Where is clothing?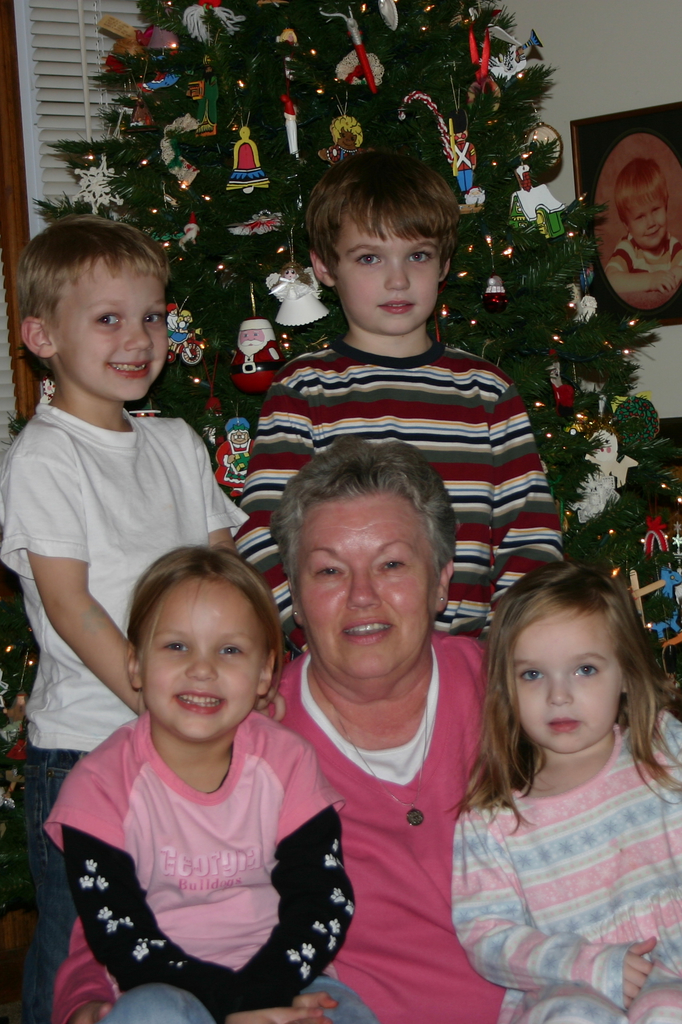
bbox=(0, 400, 256, 750).
